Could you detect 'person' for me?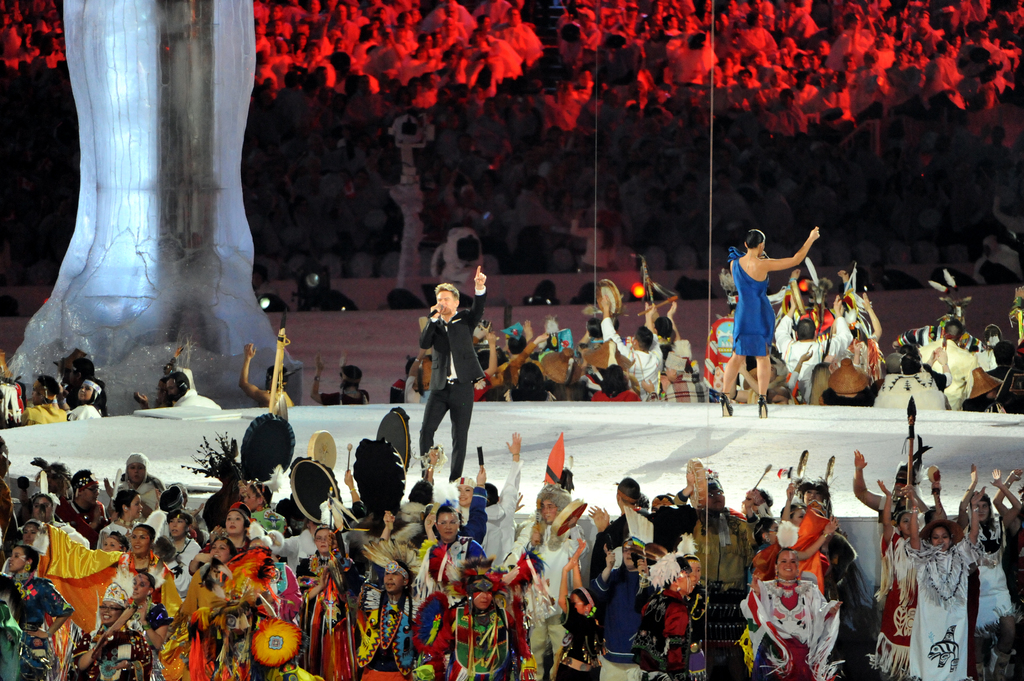
Detection result: (left=310, top=355, right=371, bottom=408).
